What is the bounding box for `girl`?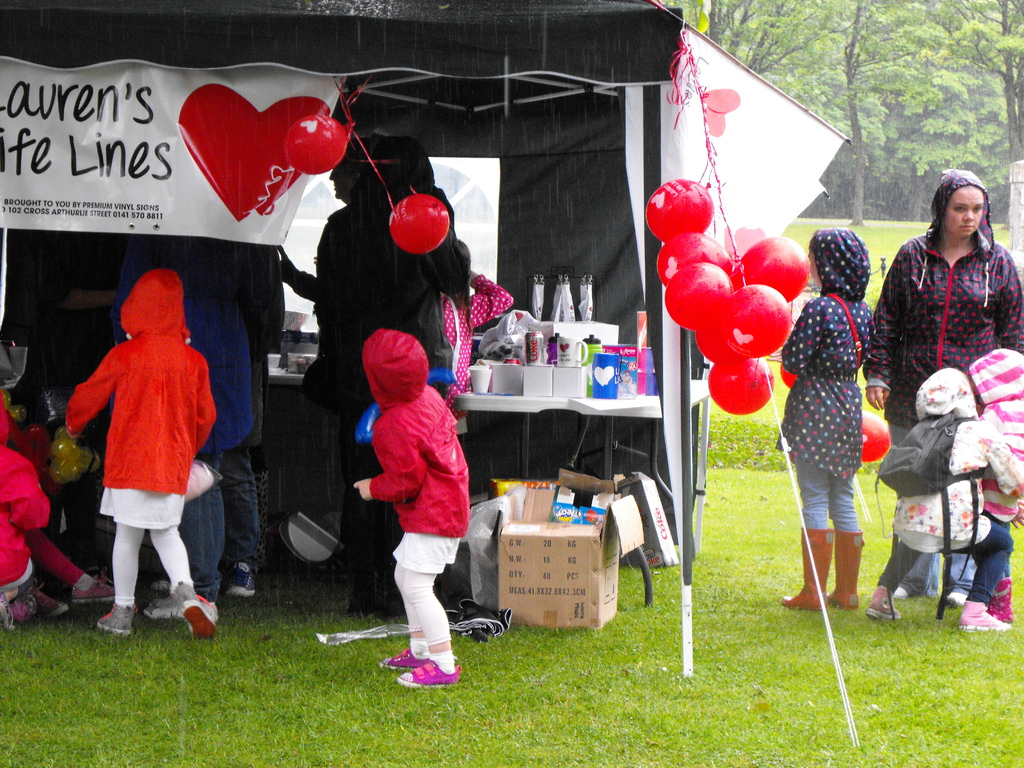
436 241 514 460.
